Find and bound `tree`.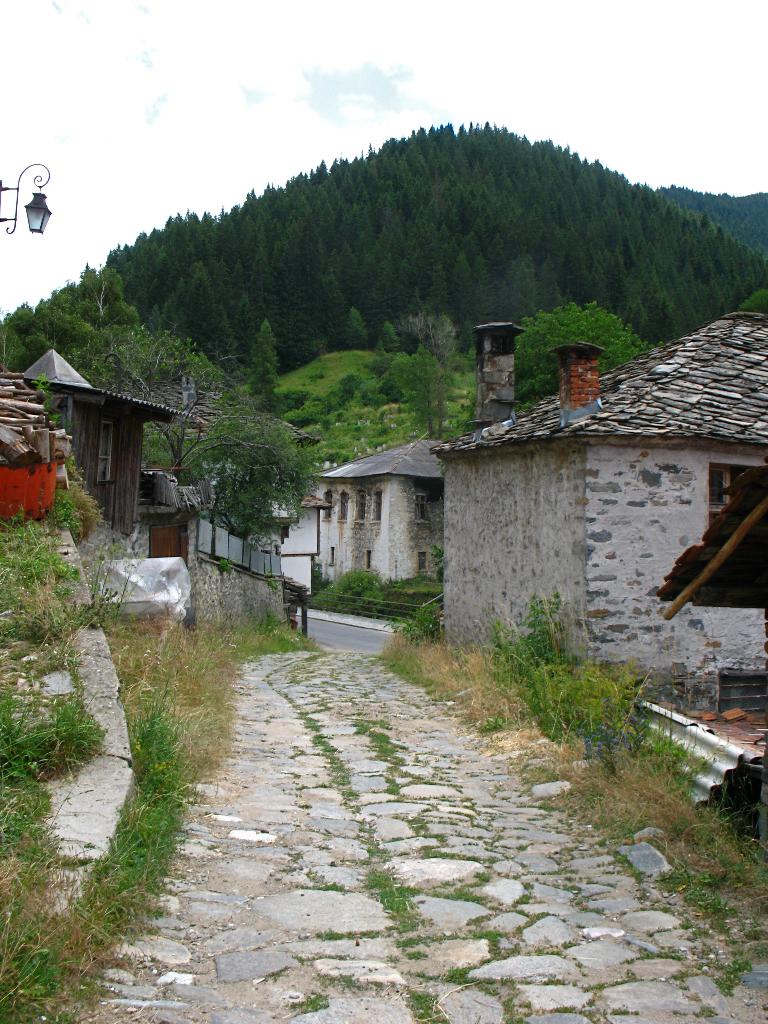
Bound: l=346, t=303, r=376, b=345.
